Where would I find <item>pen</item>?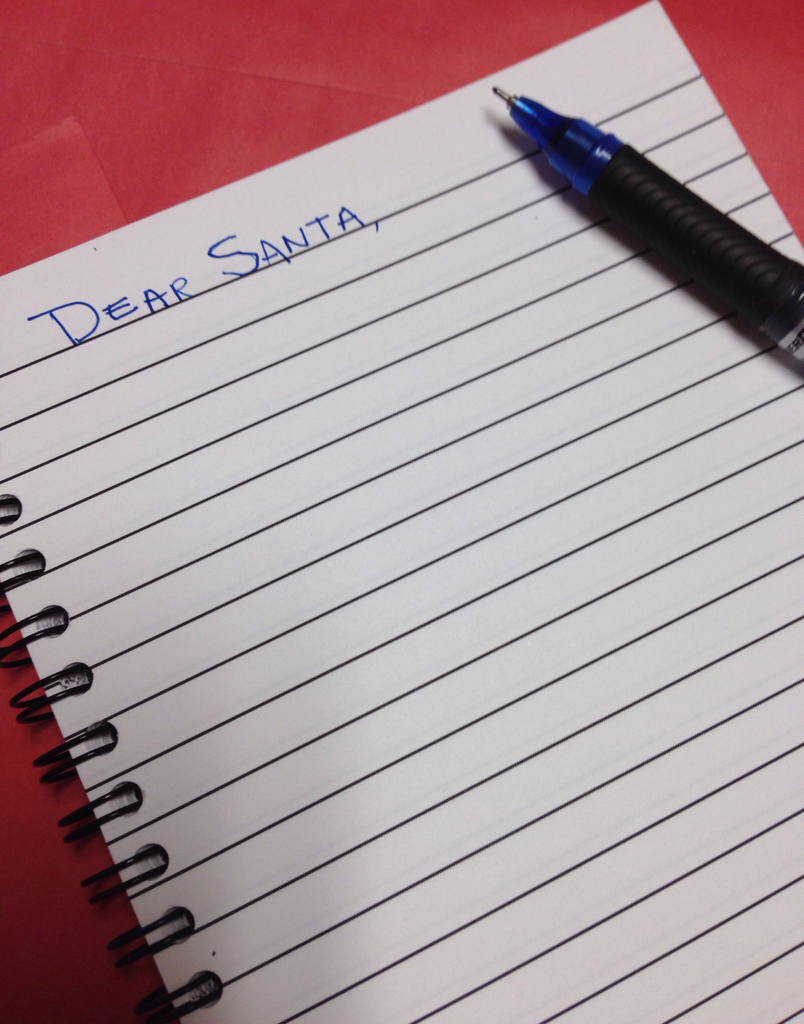
At {"x1": 506, "y1": 88, "x2": 803, "y2": 371}.
